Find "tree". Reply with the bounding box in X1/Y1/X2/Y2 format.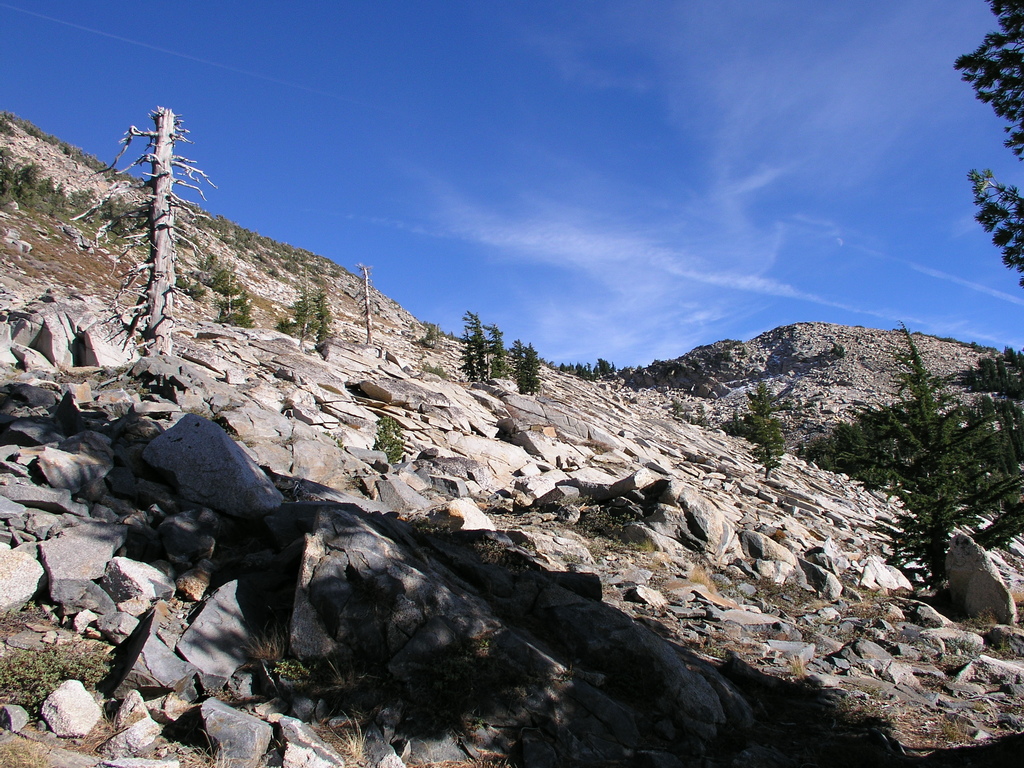
313/287/330/357.
